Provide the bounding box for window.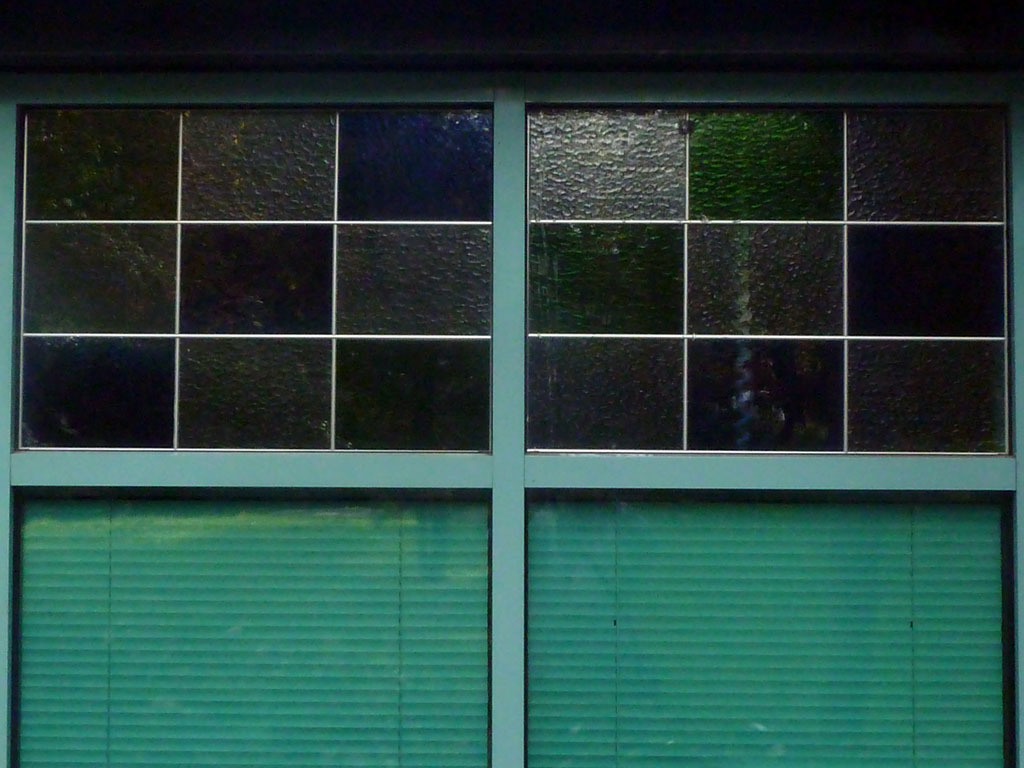
(x1=25, y1=83, x2=504, y2=505).
